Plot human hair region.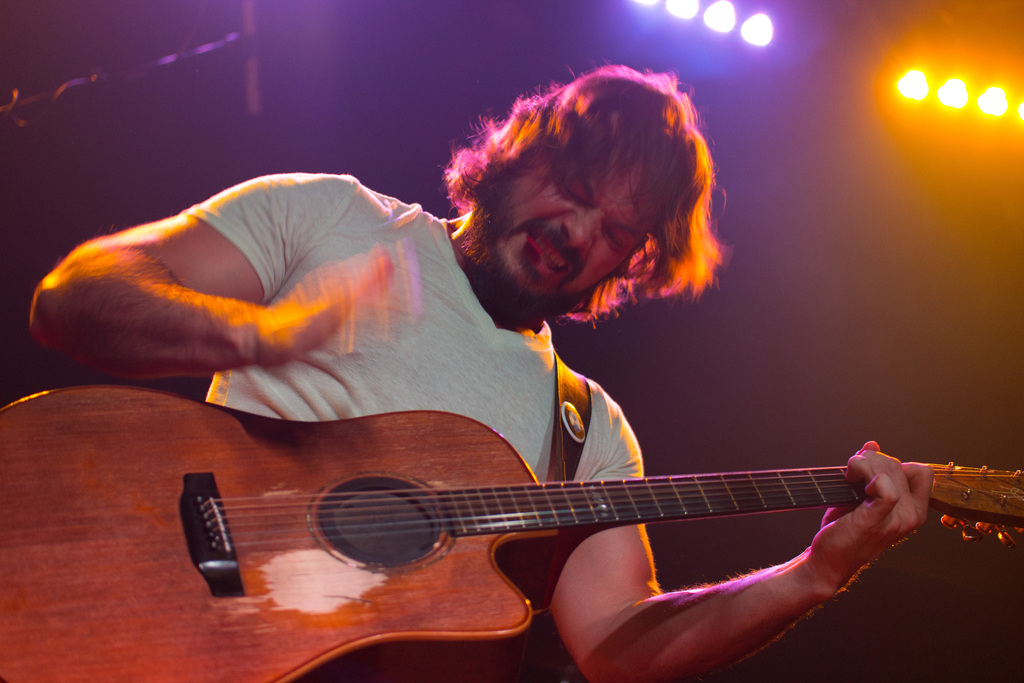
Plotted at x1=449, y1=67, x2=722, y2=327.
